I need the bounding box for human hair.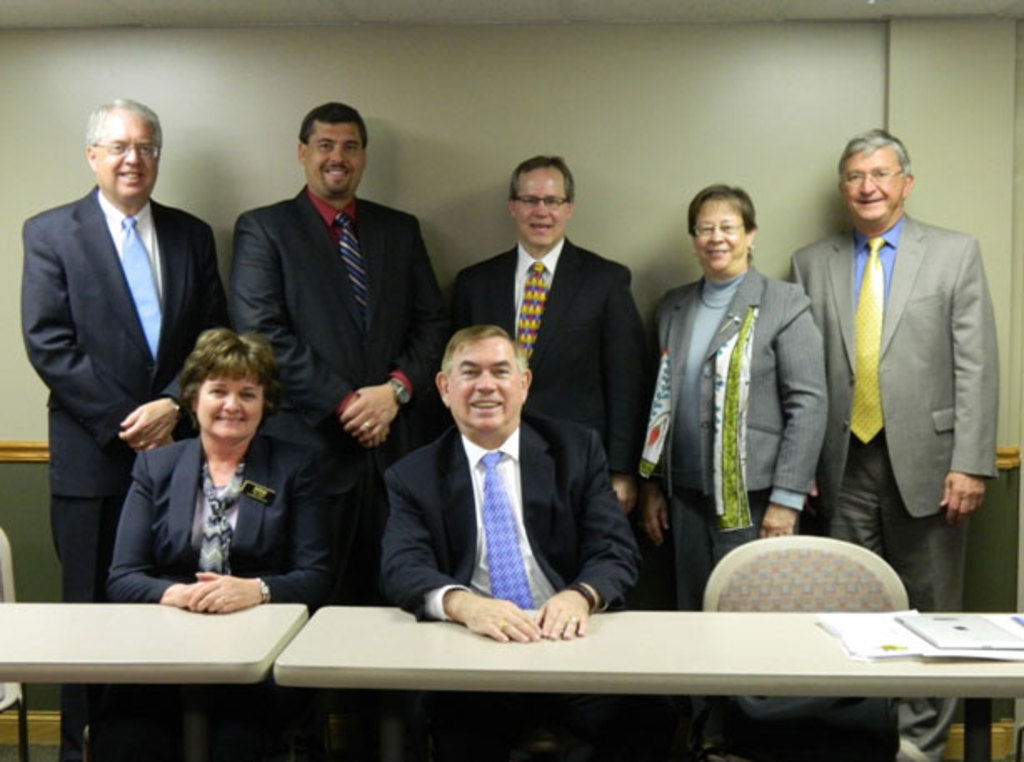
Here it is: Rect(515, 150, 575, 205).
